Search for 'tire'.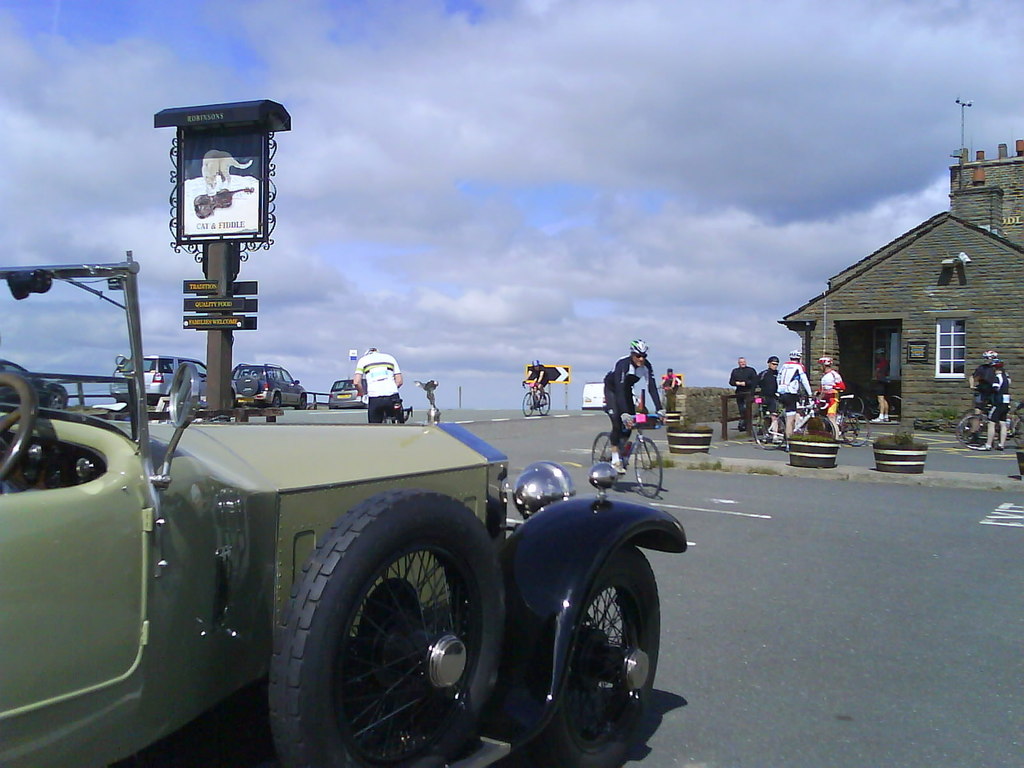
Found at 538, 392, 550, 415.
